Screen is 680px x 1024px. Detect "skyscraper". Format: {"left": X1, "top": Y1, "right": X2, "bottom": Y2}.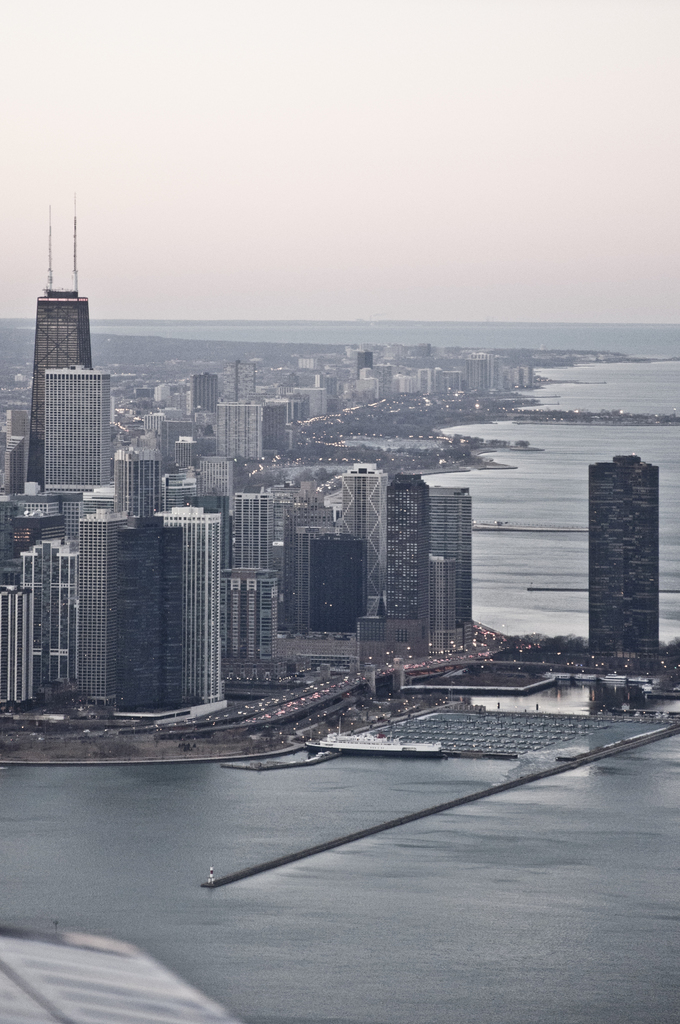
{"left": 579, "top": 436, "right": 668, "bottom": 696}.
